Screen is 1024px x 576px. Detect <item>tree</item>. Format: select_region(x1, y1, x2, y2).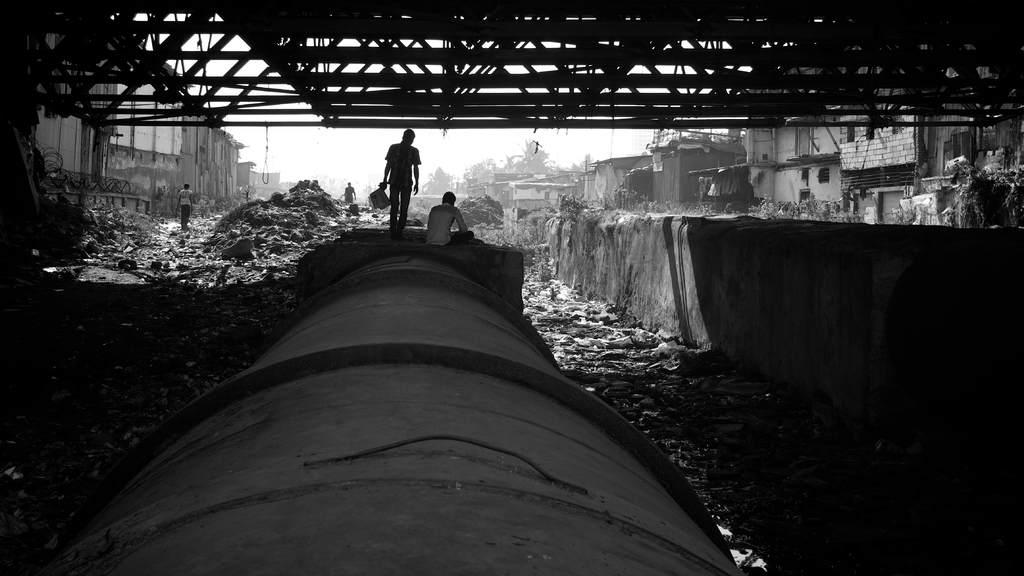
select_region(459, 145, 554, 176).
